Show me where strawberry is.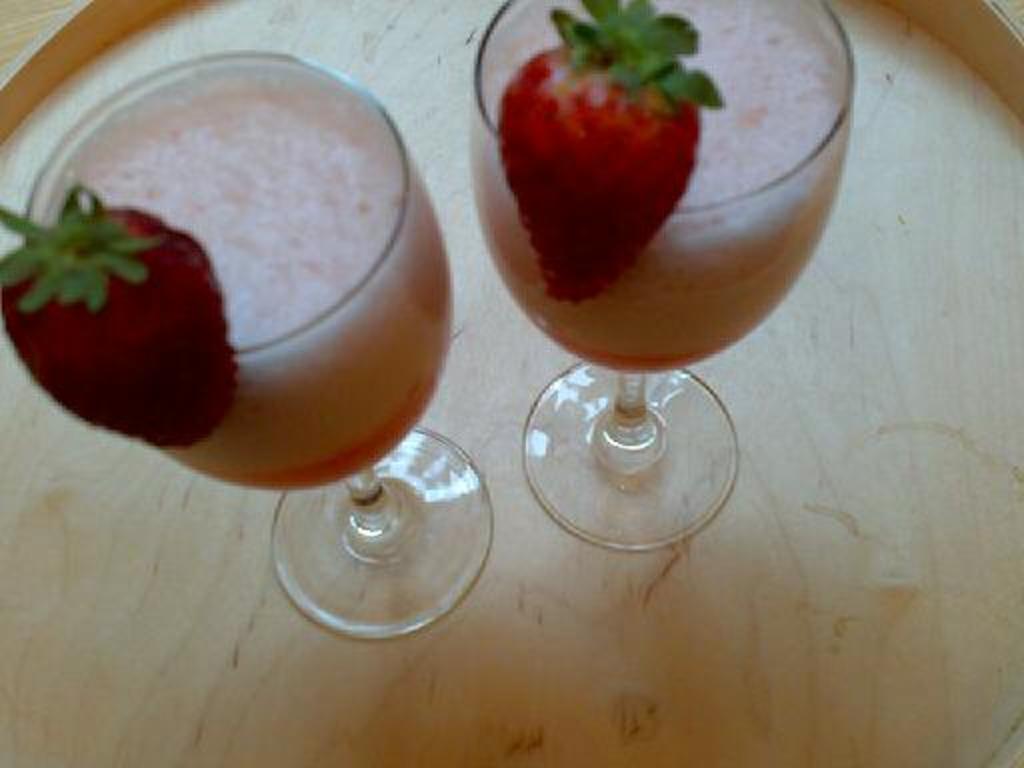
strawberry is at 482/12/742/300.
